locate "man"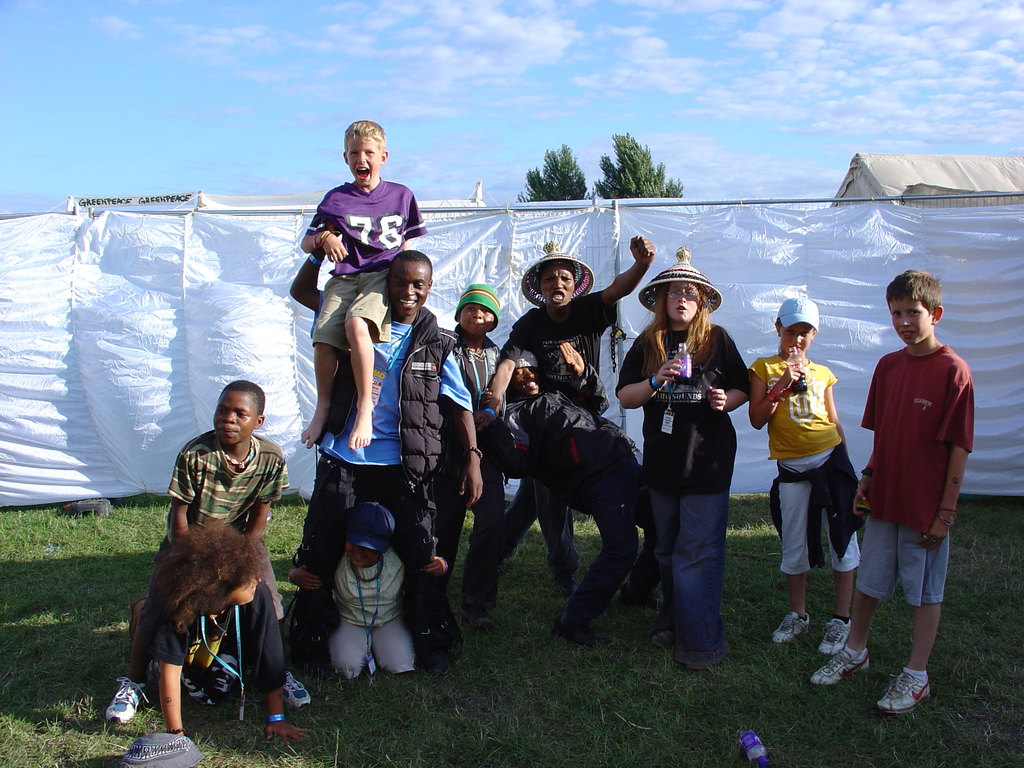
locate(289, 225, 478, 664)
